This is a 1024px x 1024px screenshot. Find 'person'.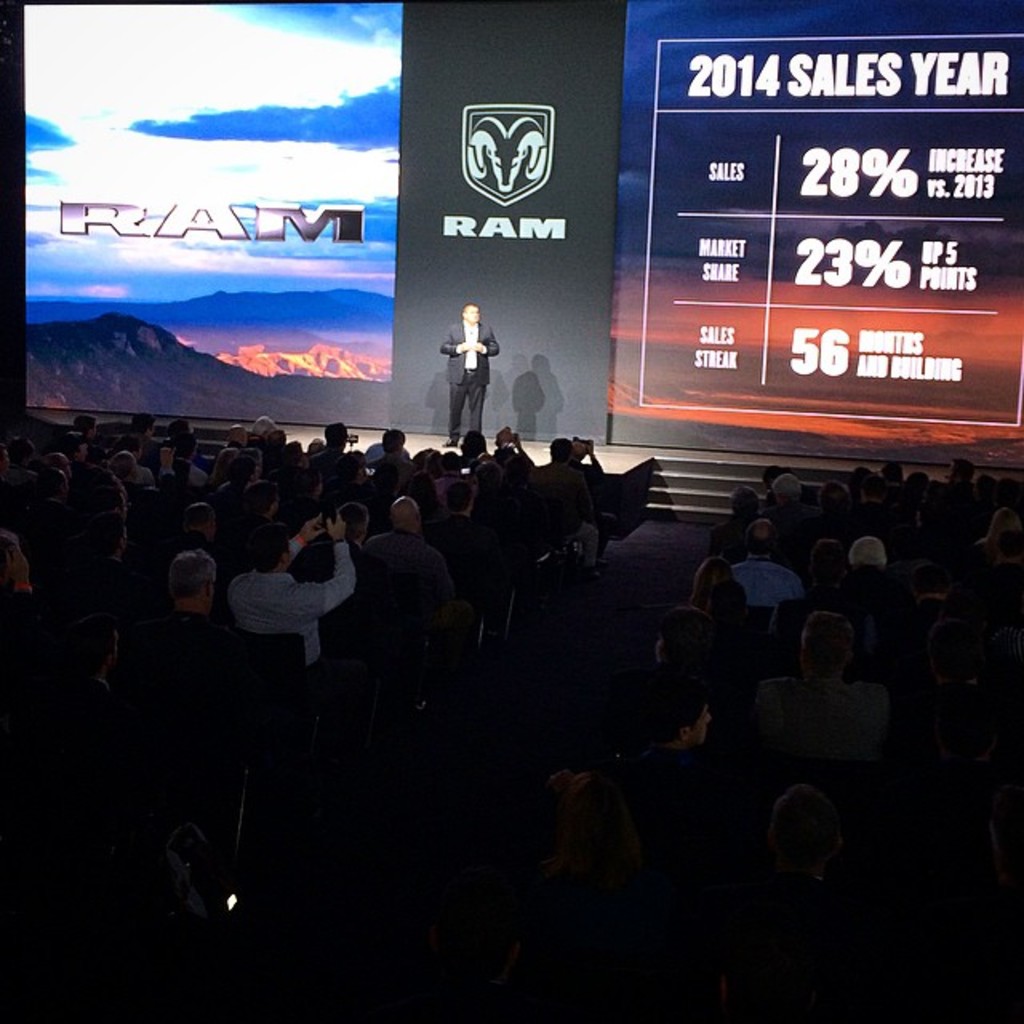
Bounding box: (x1=566, y1=437, x2=606, y2=514).
